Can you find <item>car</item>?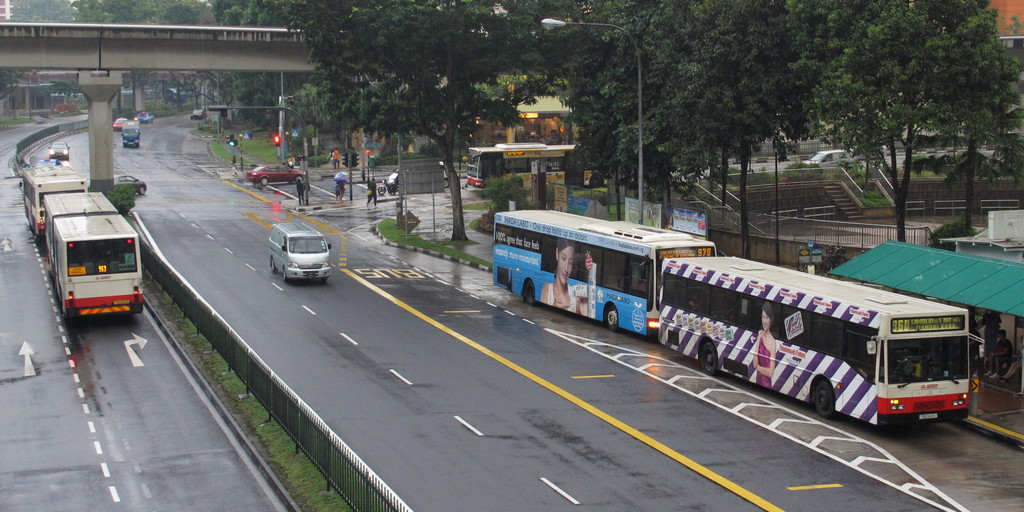
Yes, bounding box: [247, 167, 308, 192].
